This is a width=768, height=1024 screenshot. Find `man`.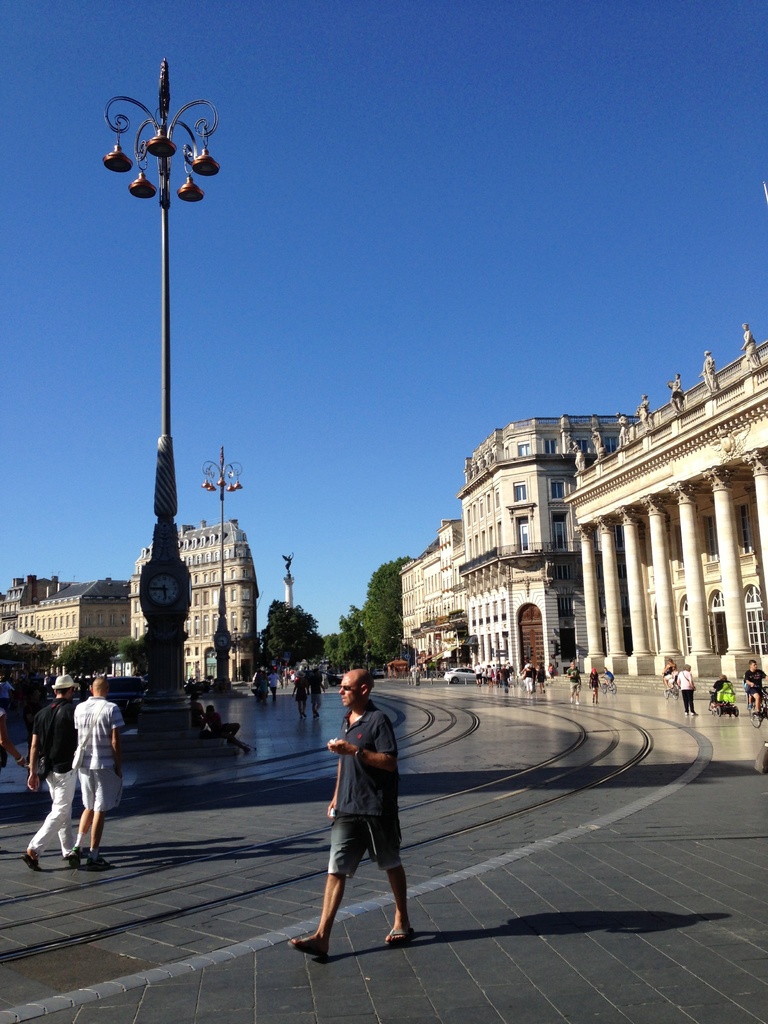
Bounding box: BBox(67, 677, 123, 872).
